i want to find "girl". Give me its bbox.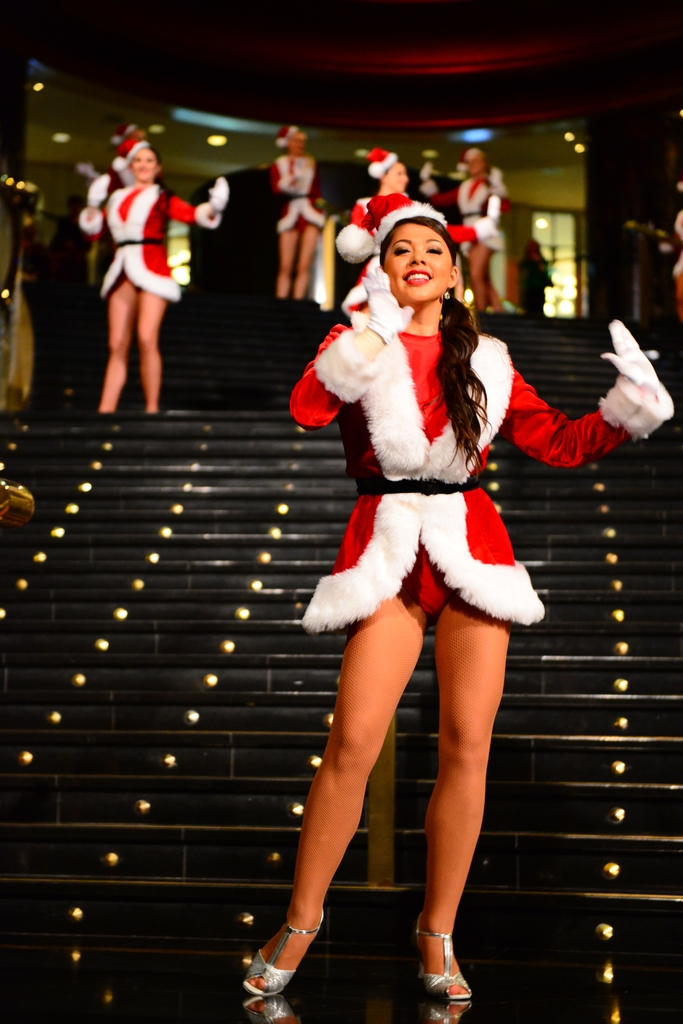
(243,205,675,1008).
